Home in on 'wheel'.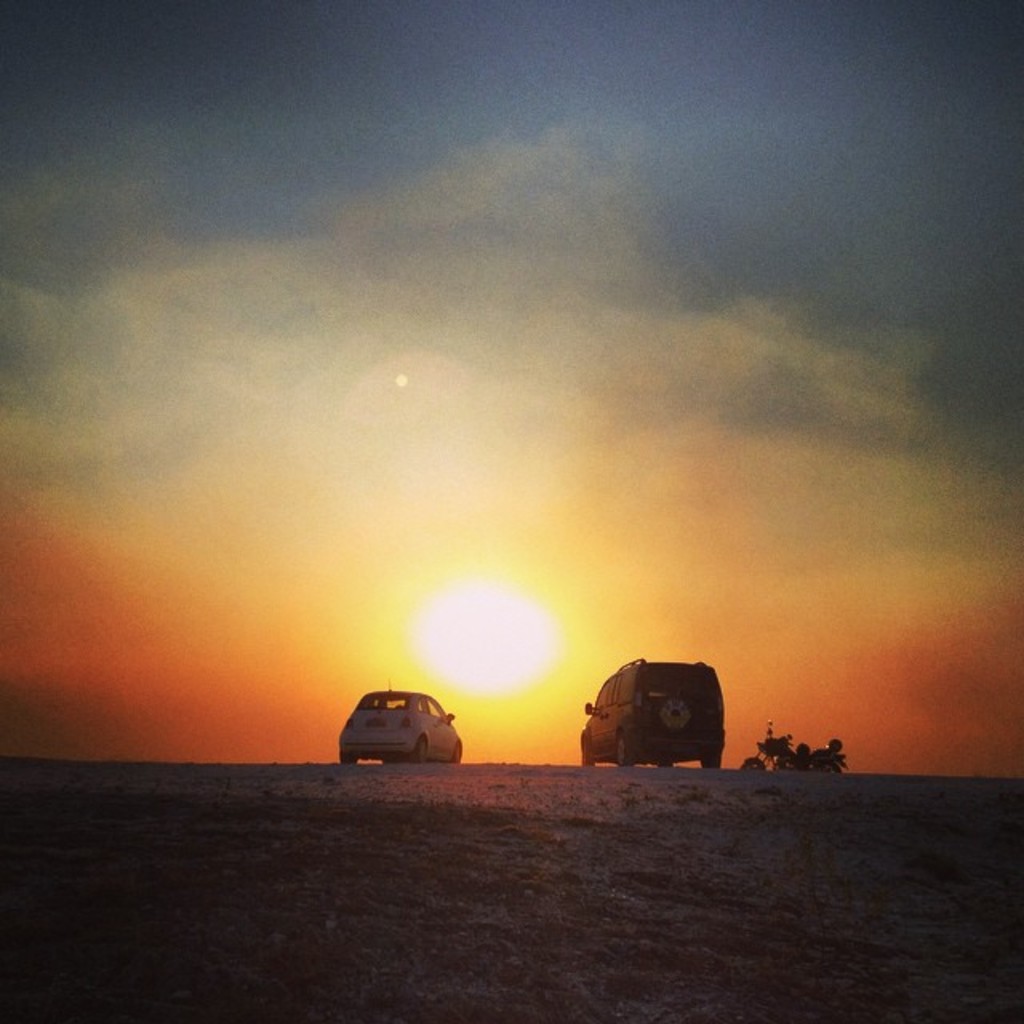
Homed in at 698 754 718 773.
